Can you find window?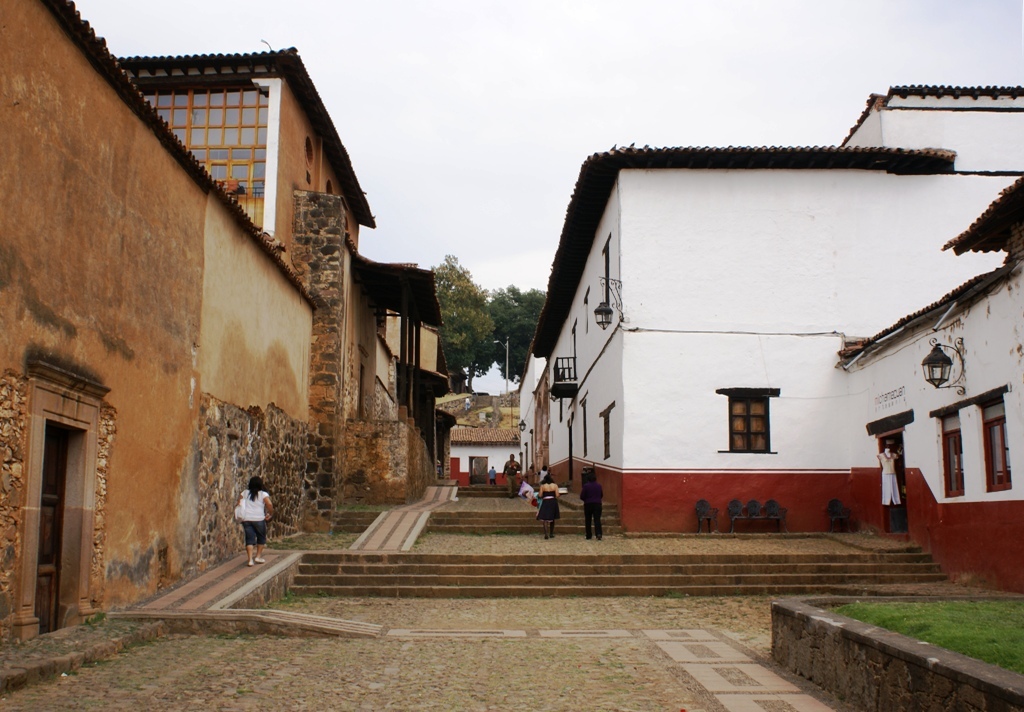
Yes, bounding box: box(601, 409, 613, 465).
